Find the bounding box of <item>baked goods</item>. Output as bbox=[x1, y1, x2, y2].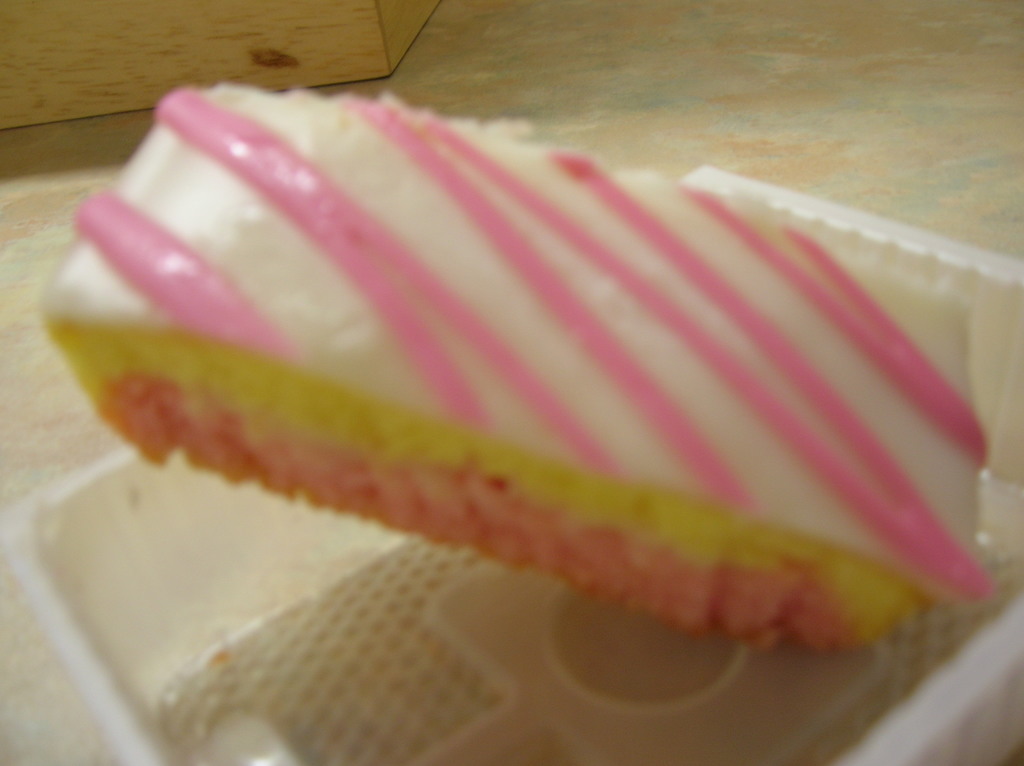
bbox=[0, 95, 995, 639].
